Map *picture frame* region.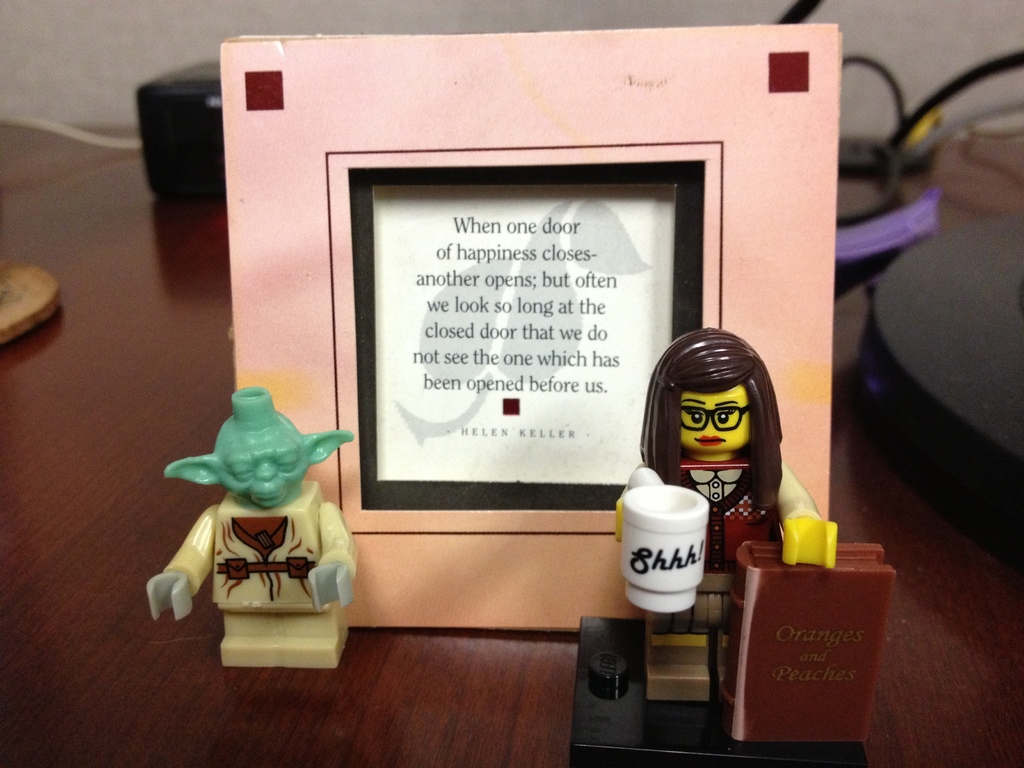
Mapped to (217, 19, 845, 628).
